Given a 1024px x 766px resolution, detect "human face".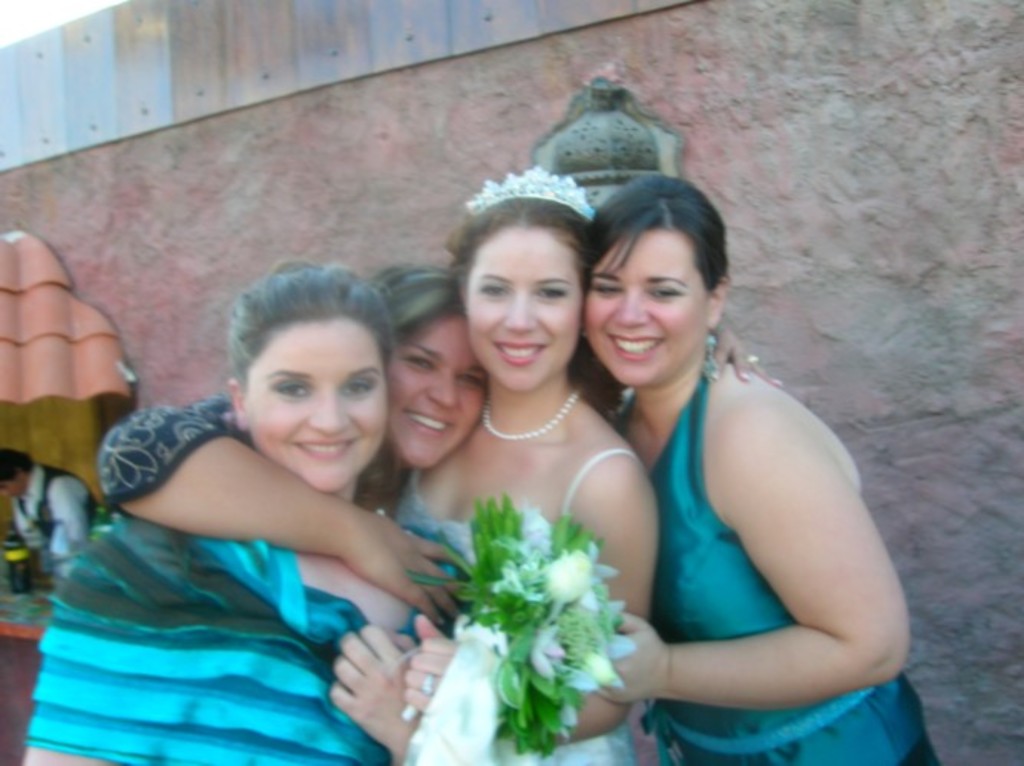
[x1=451, y1=222, x2=587, y2=397].
